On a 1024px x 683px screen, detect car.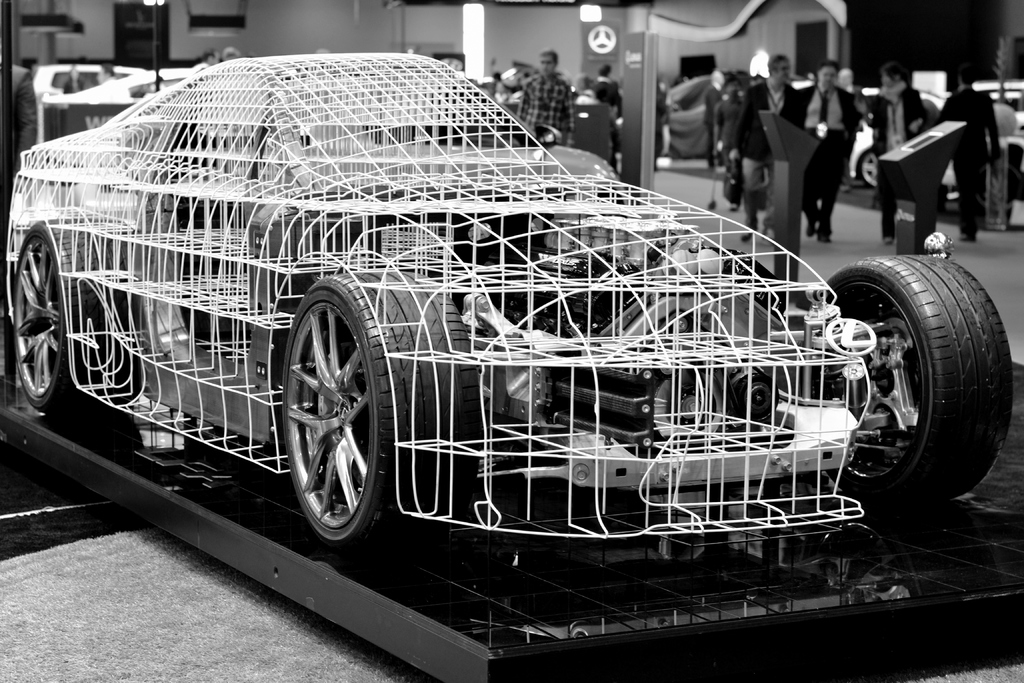
615, 70, 749, 160.
